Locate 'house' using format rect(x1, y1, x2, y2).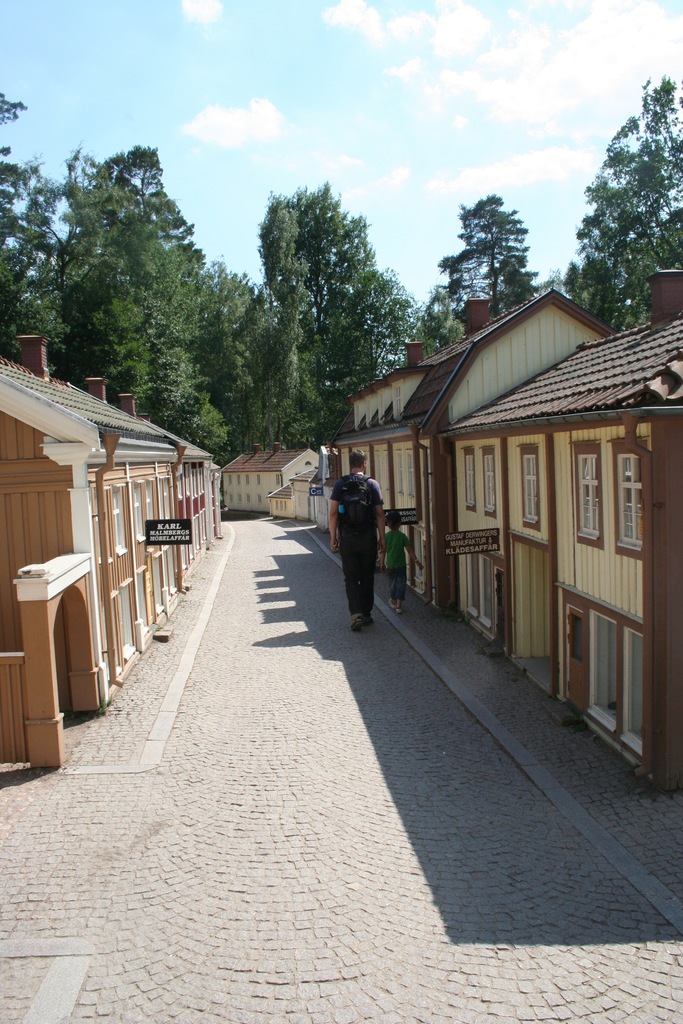
rect(441, 271, 682, 788).
